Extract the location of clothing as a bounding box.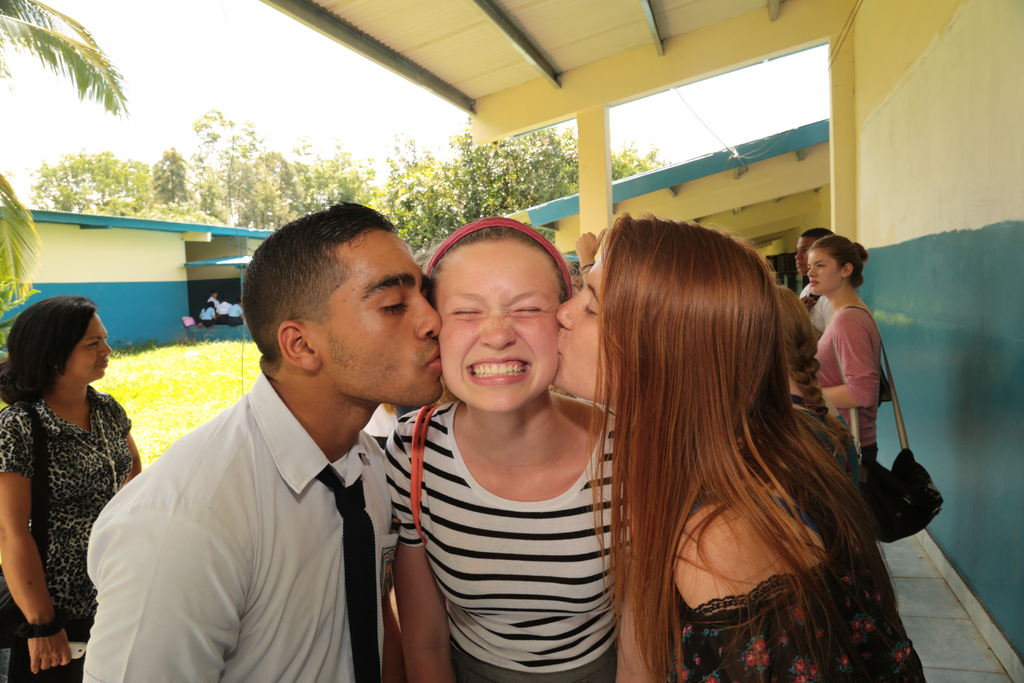
(84,358,403,682).
